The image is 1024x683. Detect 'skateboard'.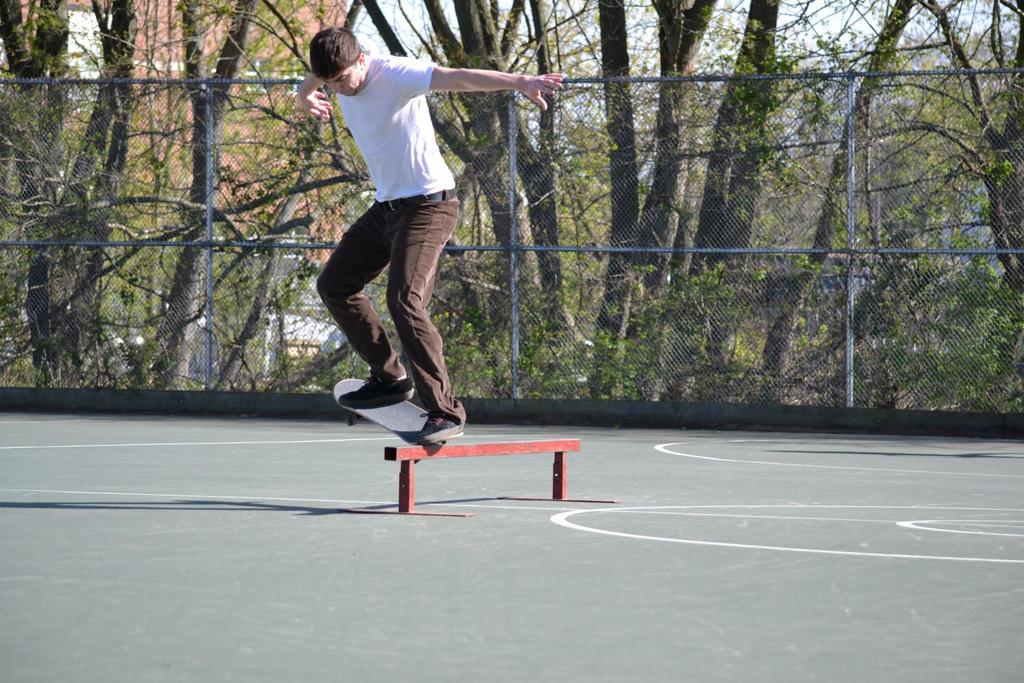
Detection: box=[331, 378, 464, 453].
